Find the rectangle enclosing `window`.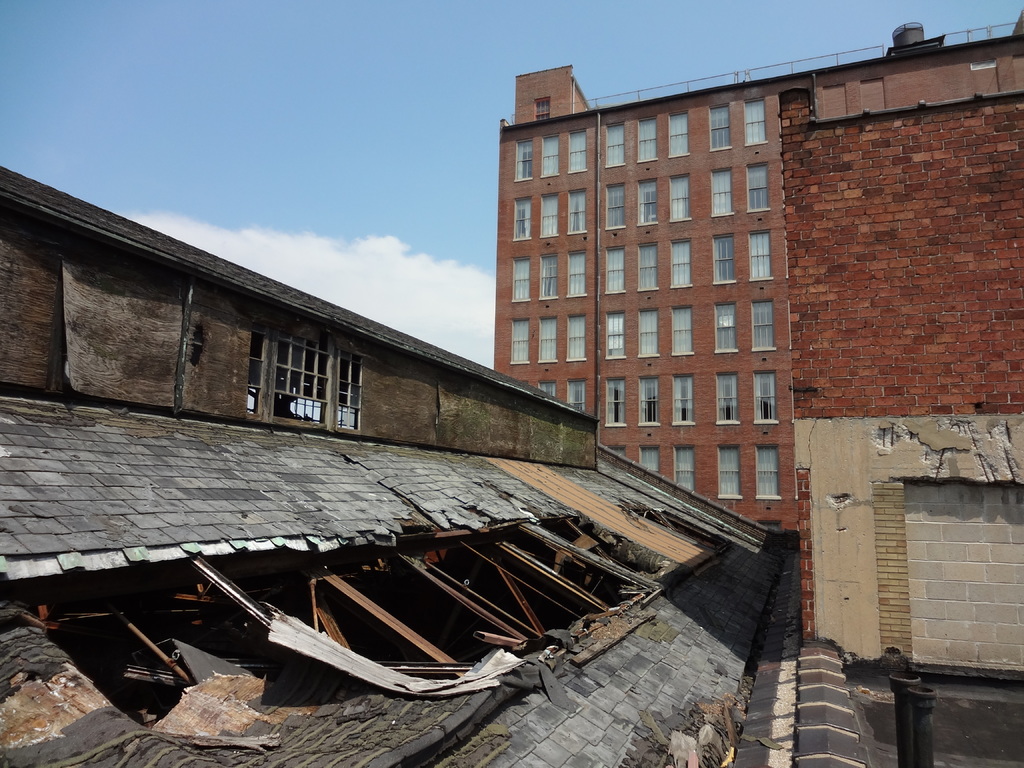
bbox=(668, 238, 692, 290).
